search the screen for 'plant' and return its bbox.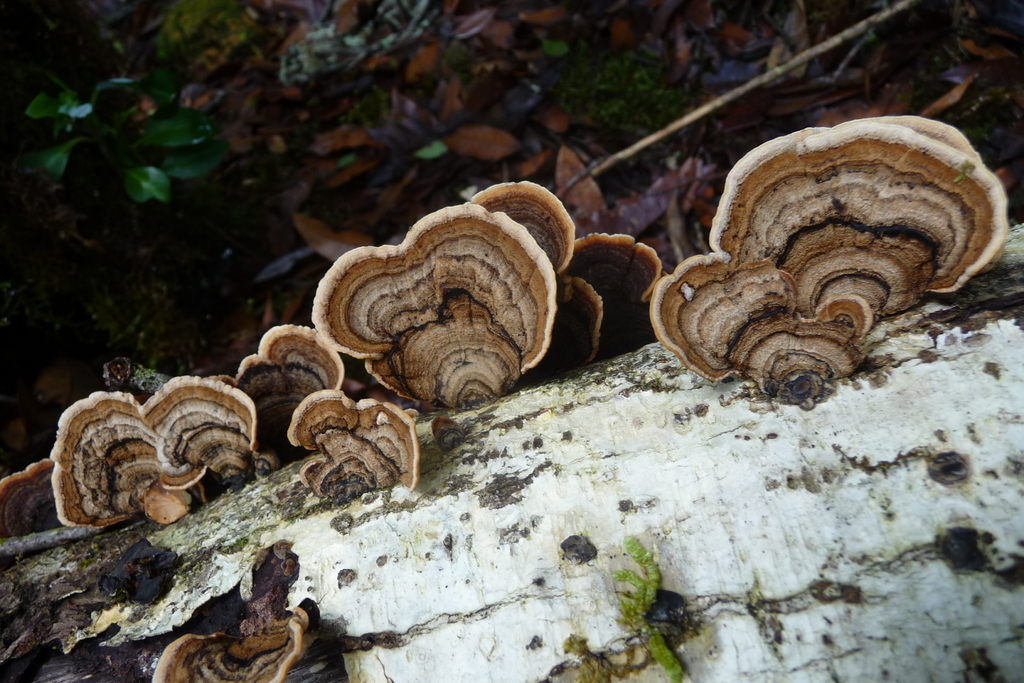
Found: 610,534,684,682.
